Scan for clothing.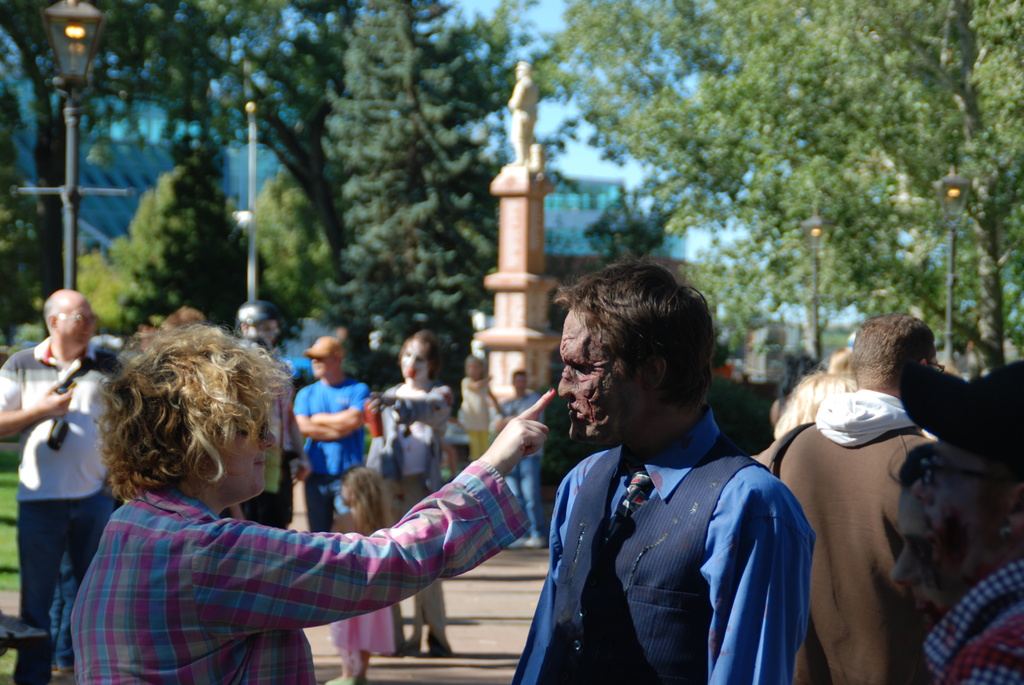
Scan result: x1=755, y1=390, x2=938, y2=684.
